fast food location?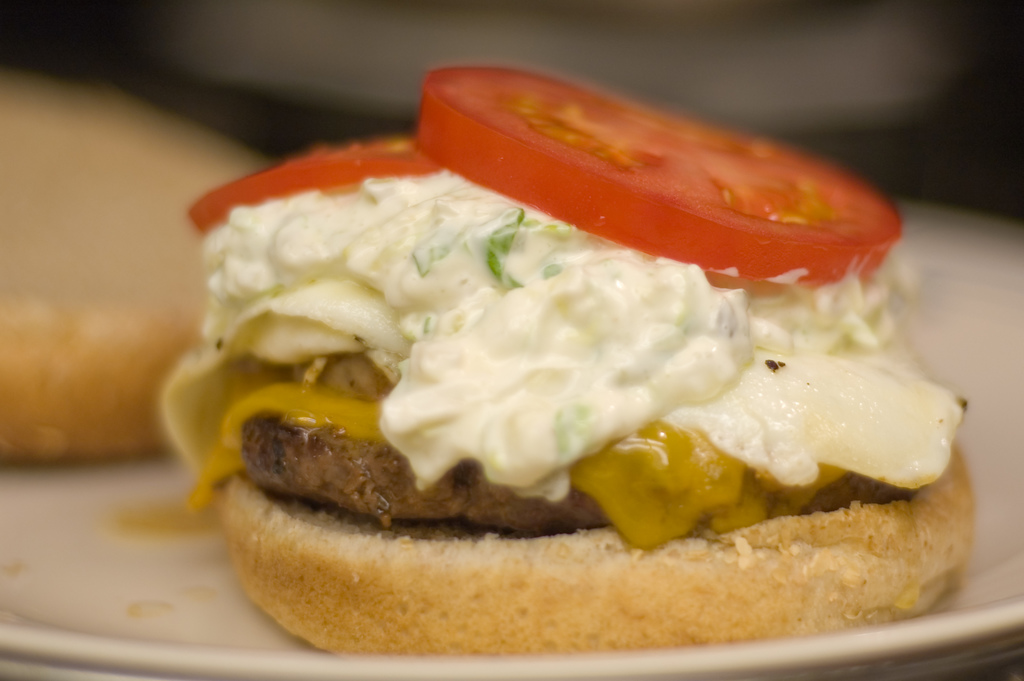
<region>192, 83, 987, 643</region>
